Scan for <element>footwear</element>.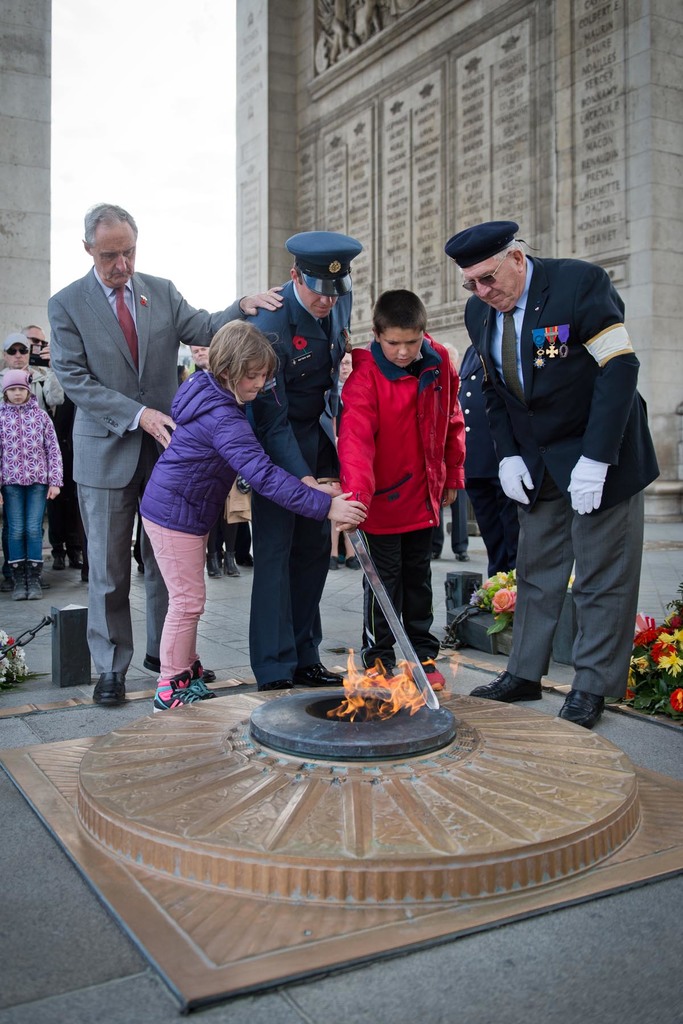
Scan result: [left=240, top=550, right=257, bottom=566].
